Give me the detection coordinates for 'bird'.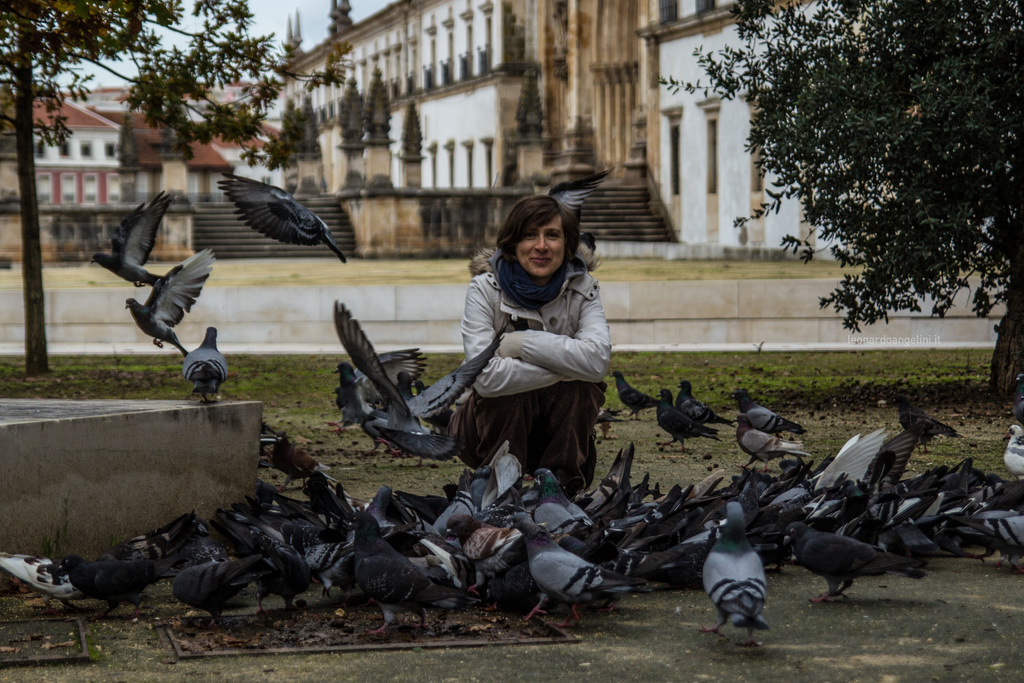
bbox=[553, 523, 588, 557].
